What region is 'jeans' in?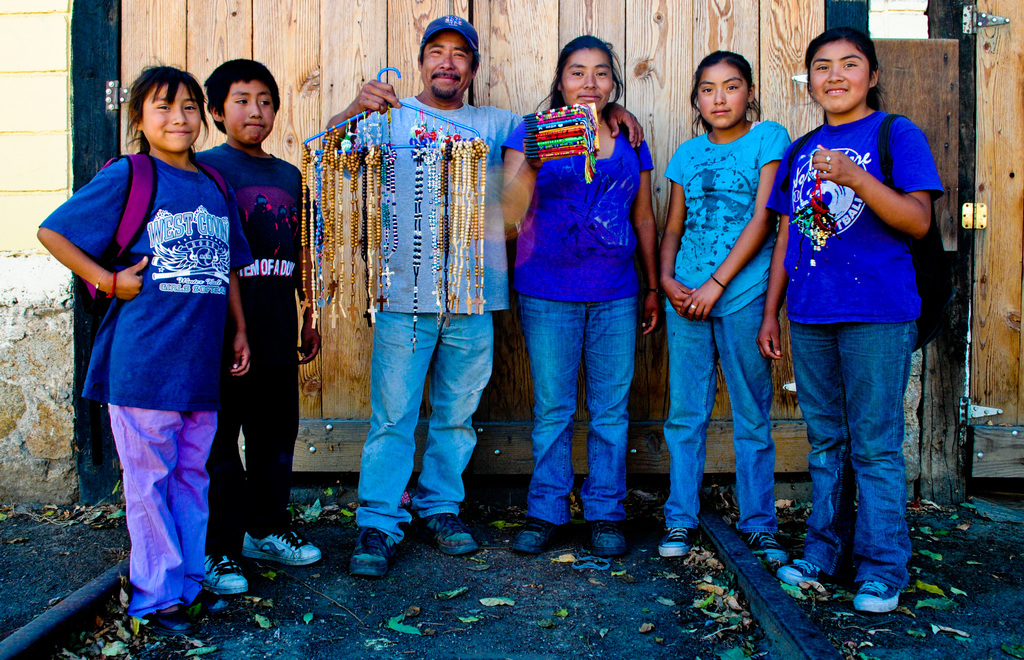
bbox=[797, 294, 916, 620].
